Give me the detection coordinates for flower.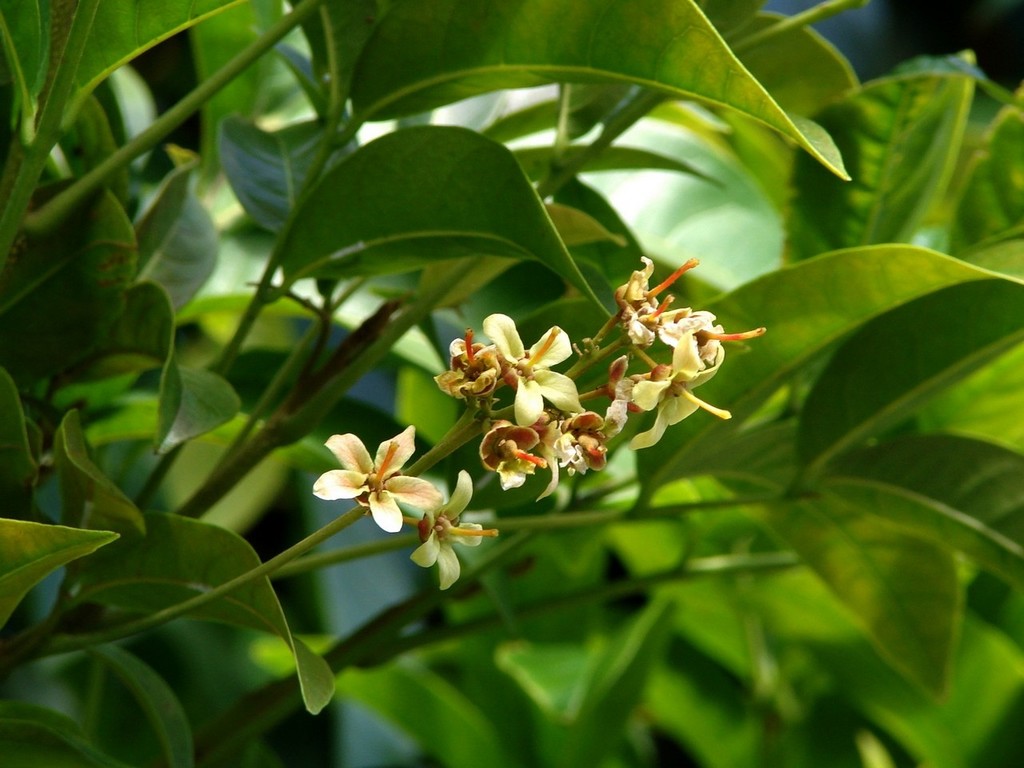
[474, 414, 549, 494].
